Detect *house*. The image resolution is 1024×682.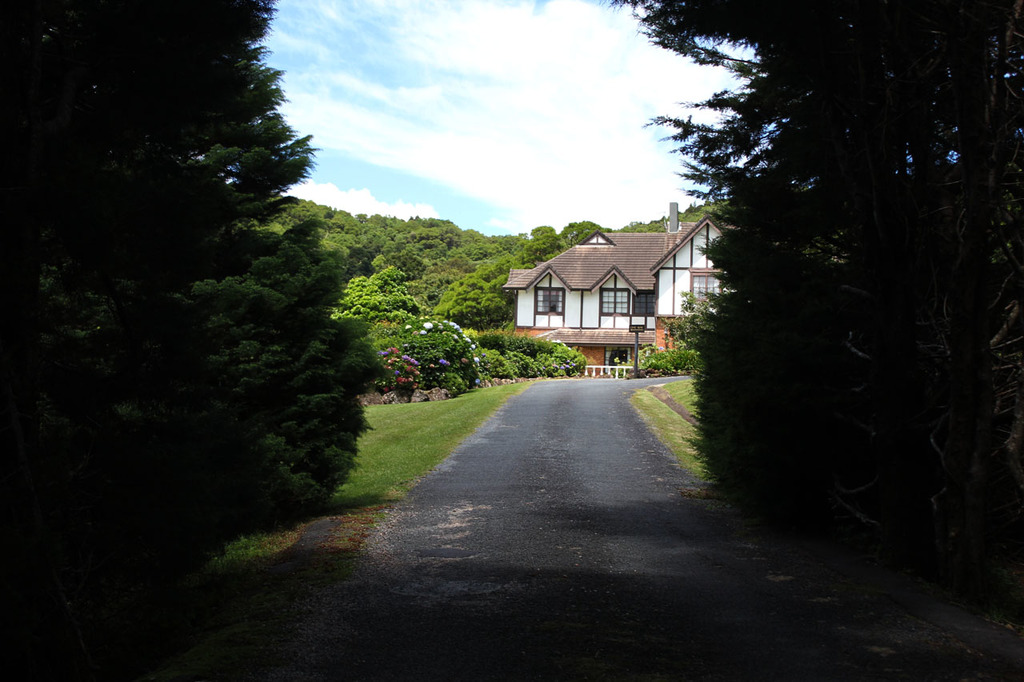
[x1=498, y1=212, x2=724, y2=355].
